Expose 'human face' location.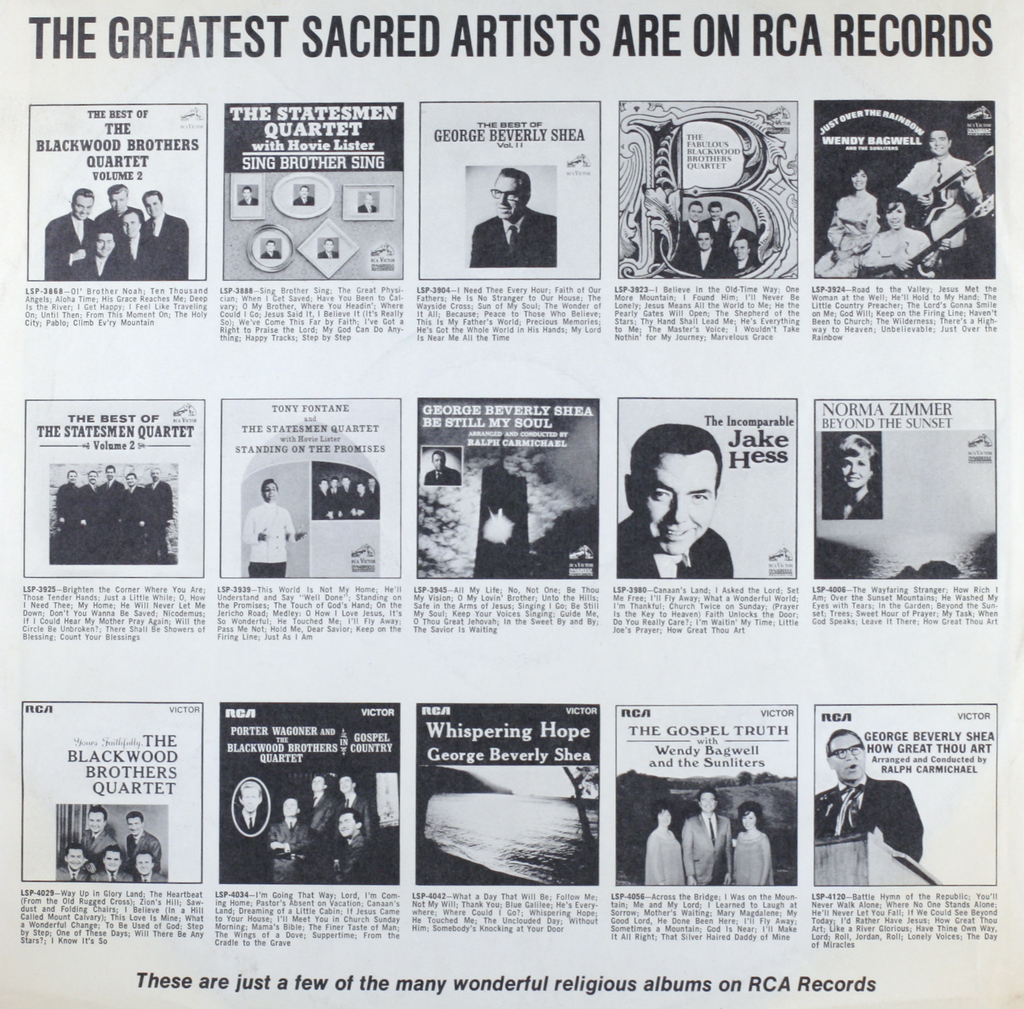
Exposed at [left=698, top=232, right=714, bottom=250].
